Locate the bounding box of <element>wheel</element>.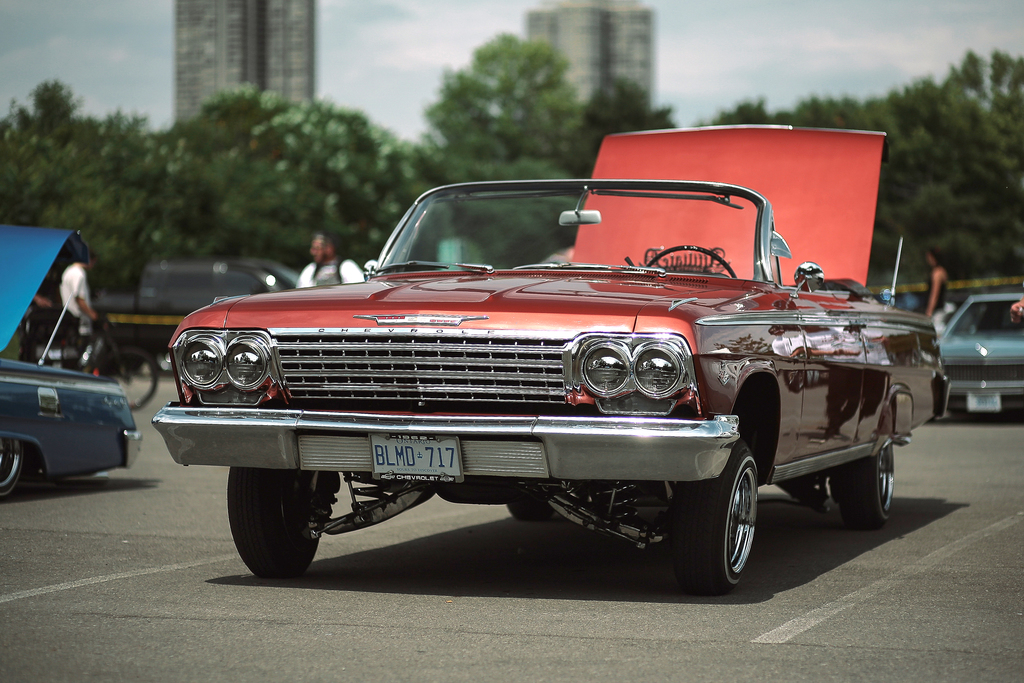
Bounding box: bbox(505, 504, 555, 522).
